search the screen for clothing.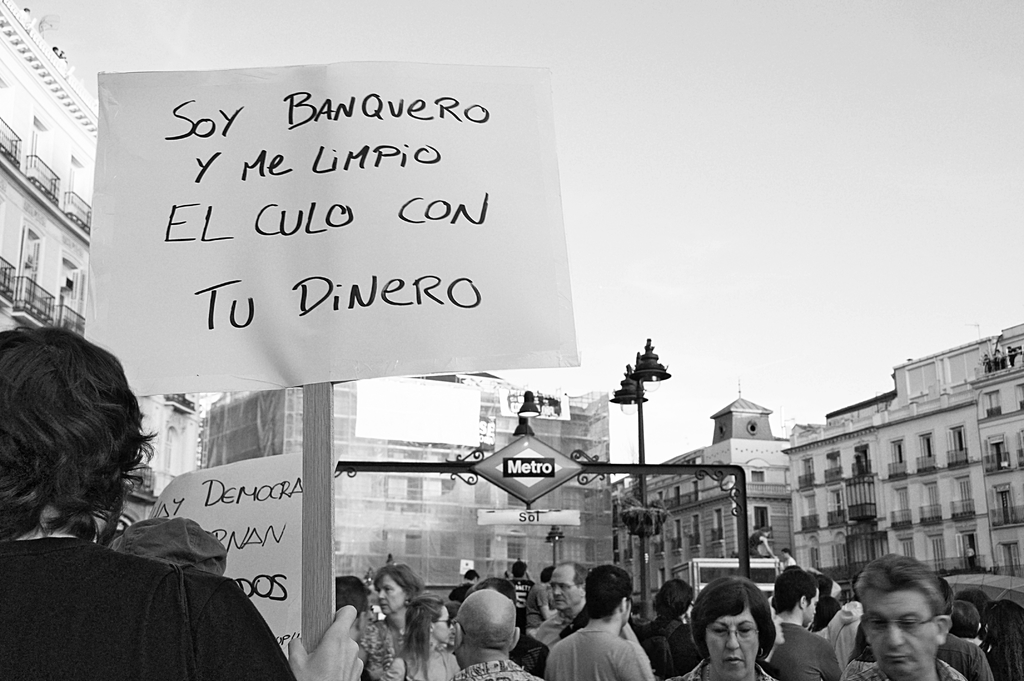
Found at <box>448,656,552,680</box>.
